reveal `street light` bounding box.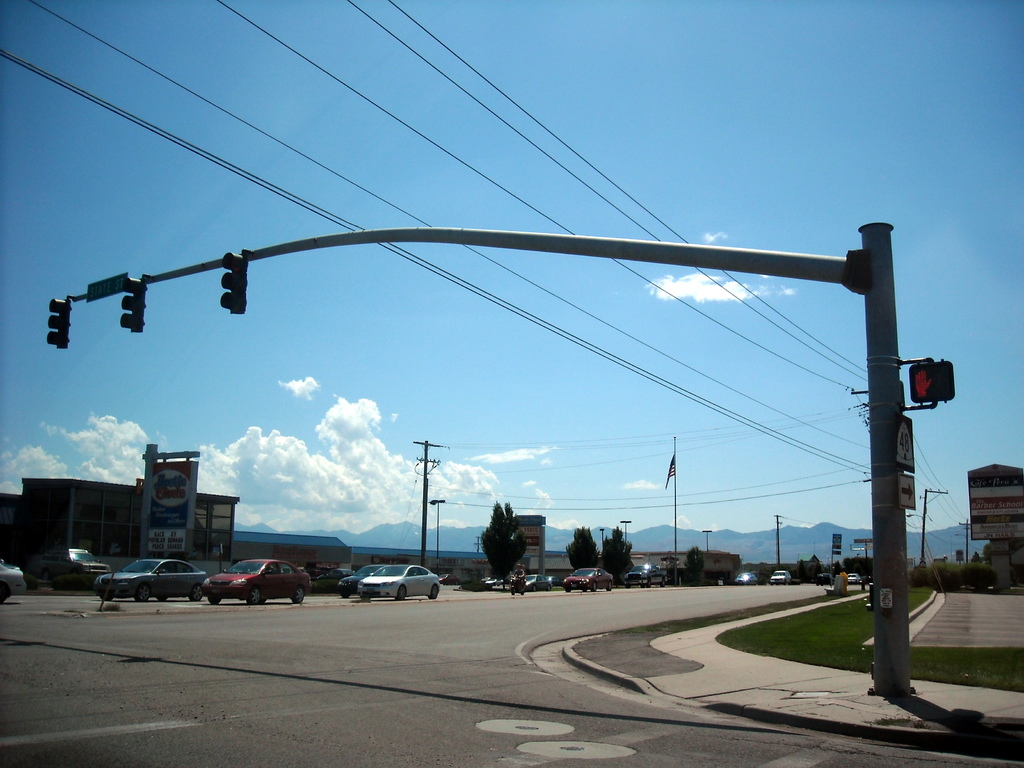
Revealed: box=[952, 532, 970, 564].
